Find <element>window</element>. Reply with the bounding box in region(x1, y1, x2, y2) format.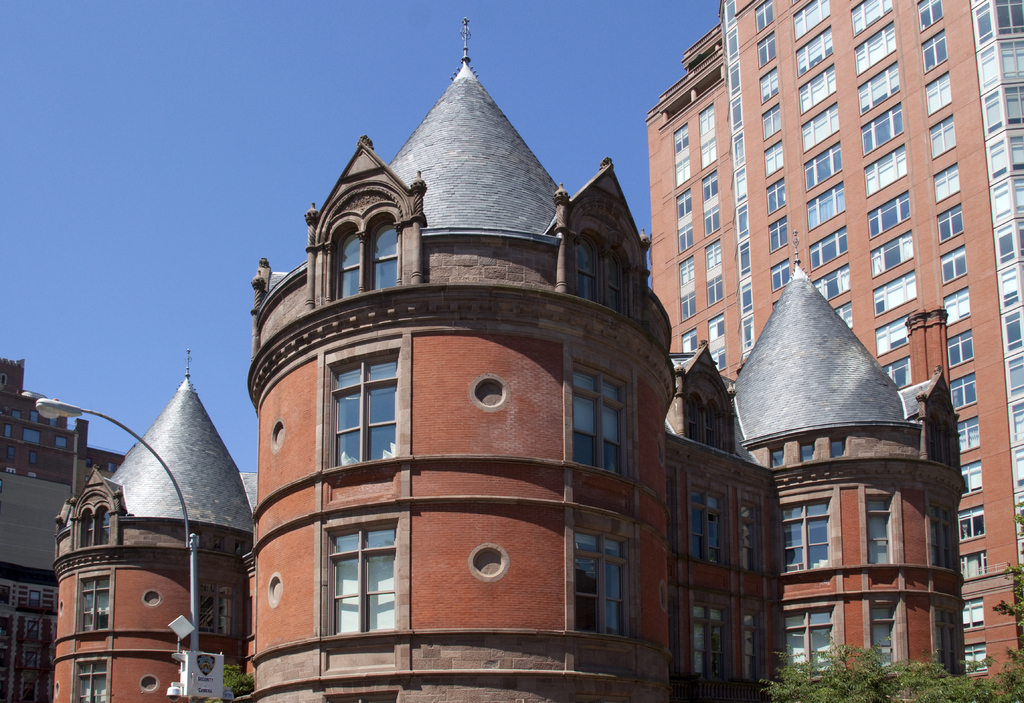
region(47, 417, 58, 428).
